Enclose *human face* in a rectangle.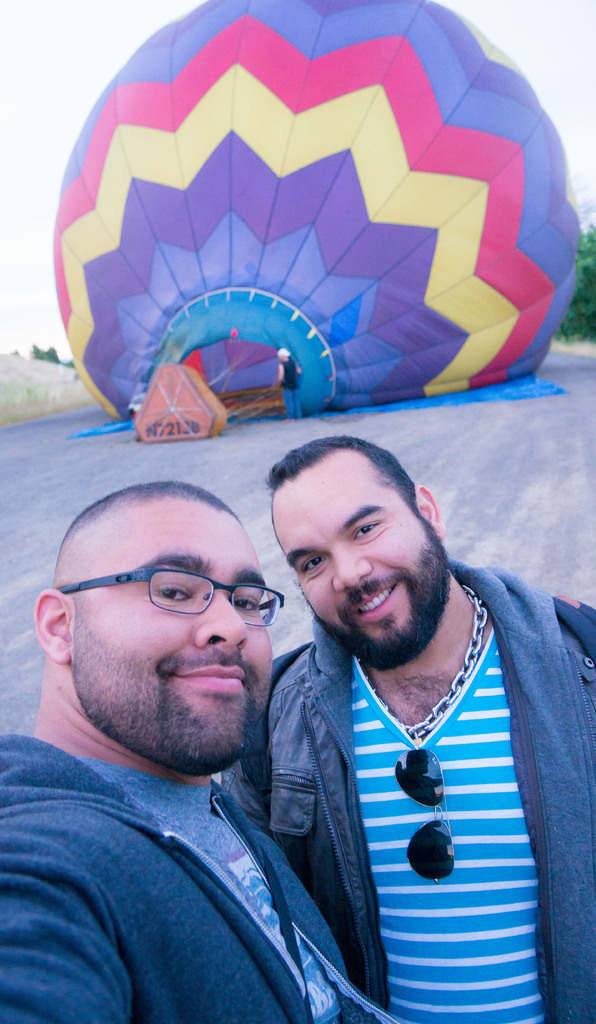
bbox(273, 456, 443, 662).
